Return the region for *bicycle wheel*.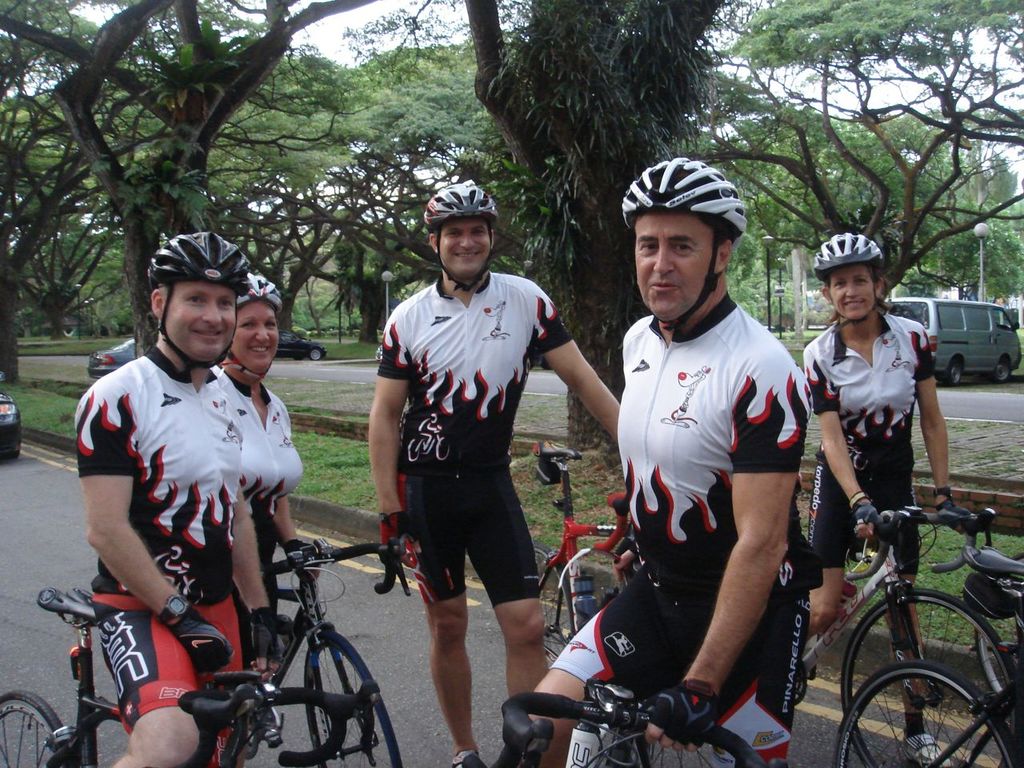
detection(605, 727, 761, 767).
